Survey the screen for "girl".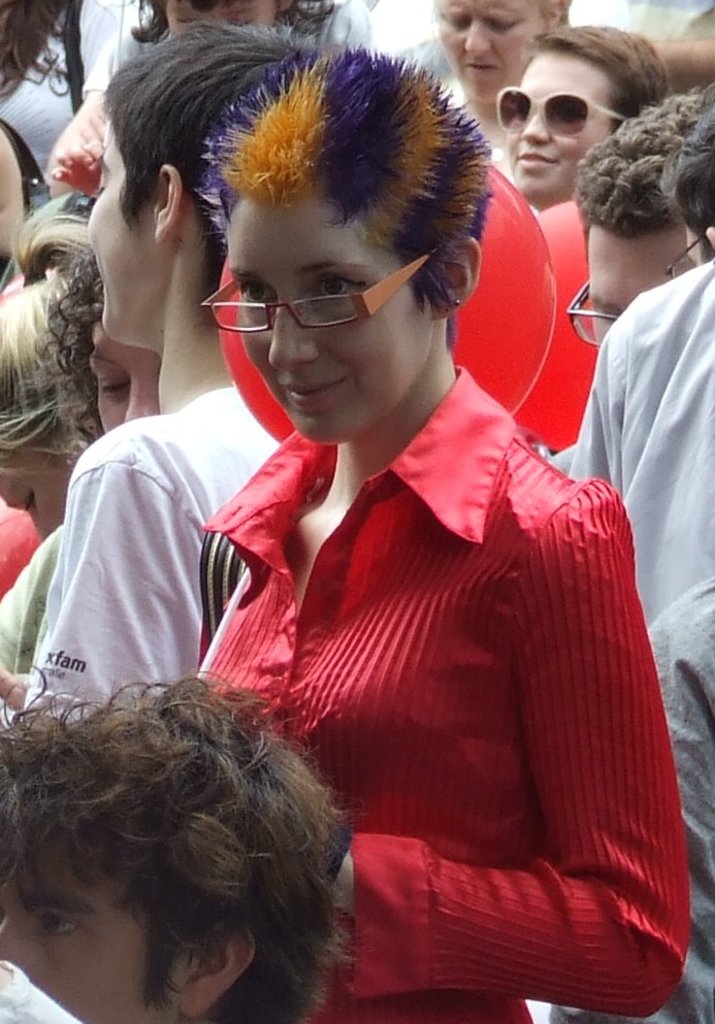
Survey found: l=191, t=48, r=691, b=1023.
